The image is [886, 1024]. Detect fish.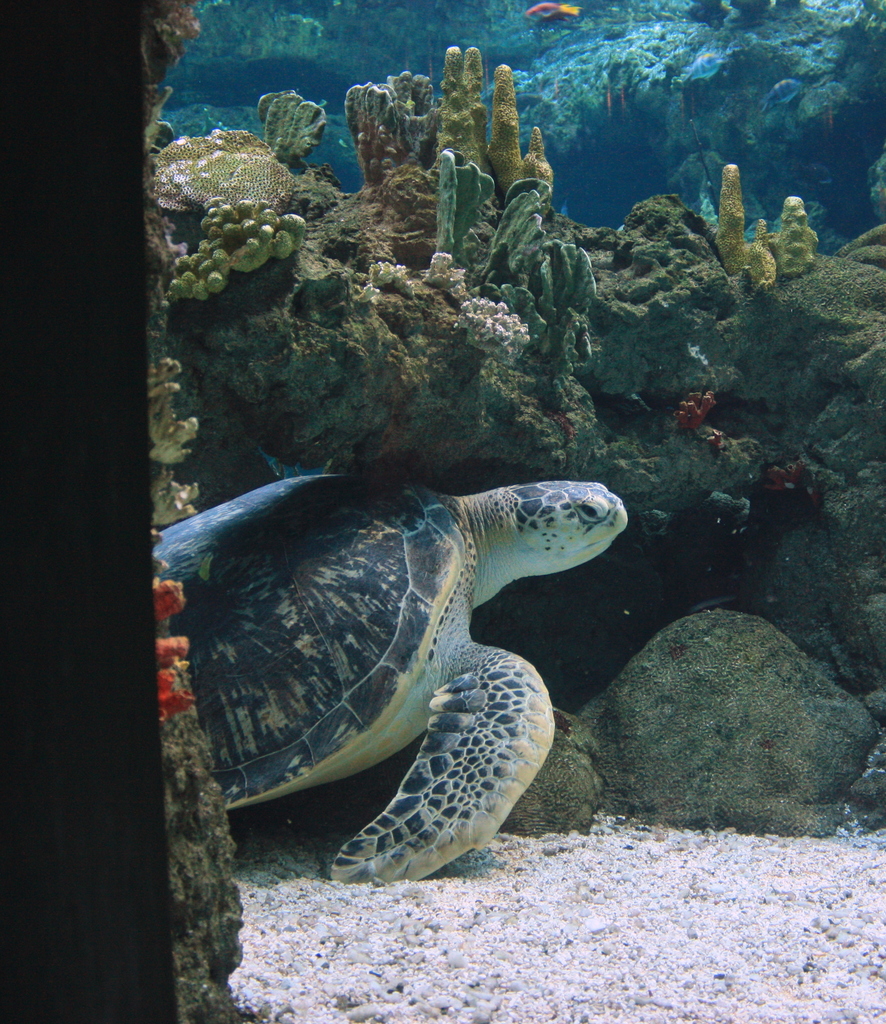
Detection: 527,0,579,21.
